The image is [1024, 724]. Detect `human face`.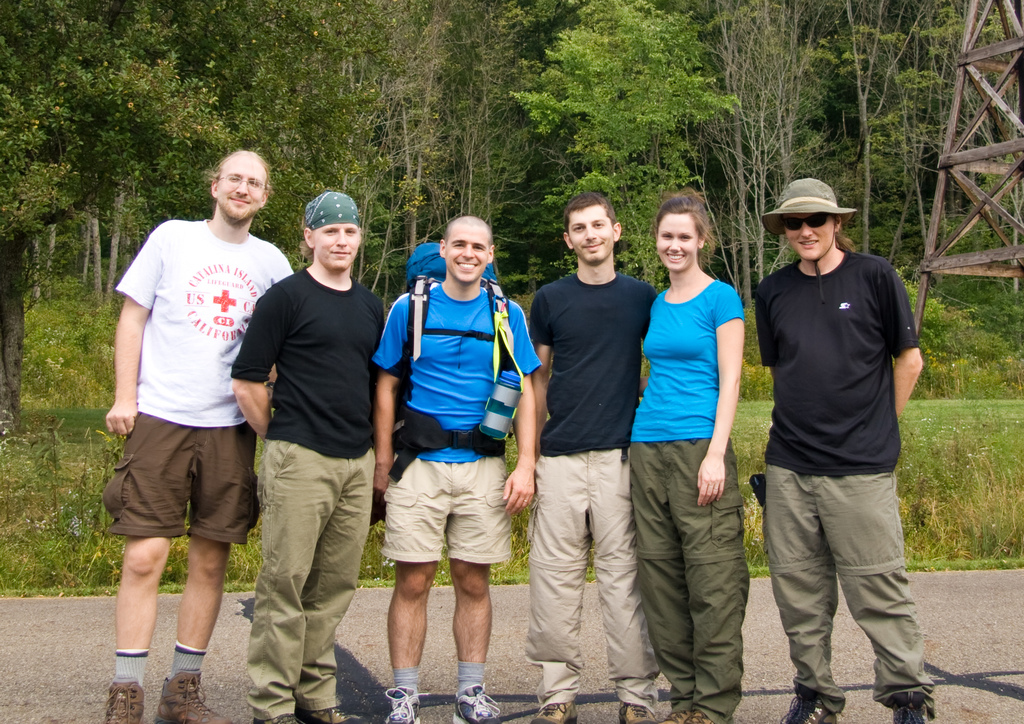
Detection: Rect(785, 212, 836, 262).
